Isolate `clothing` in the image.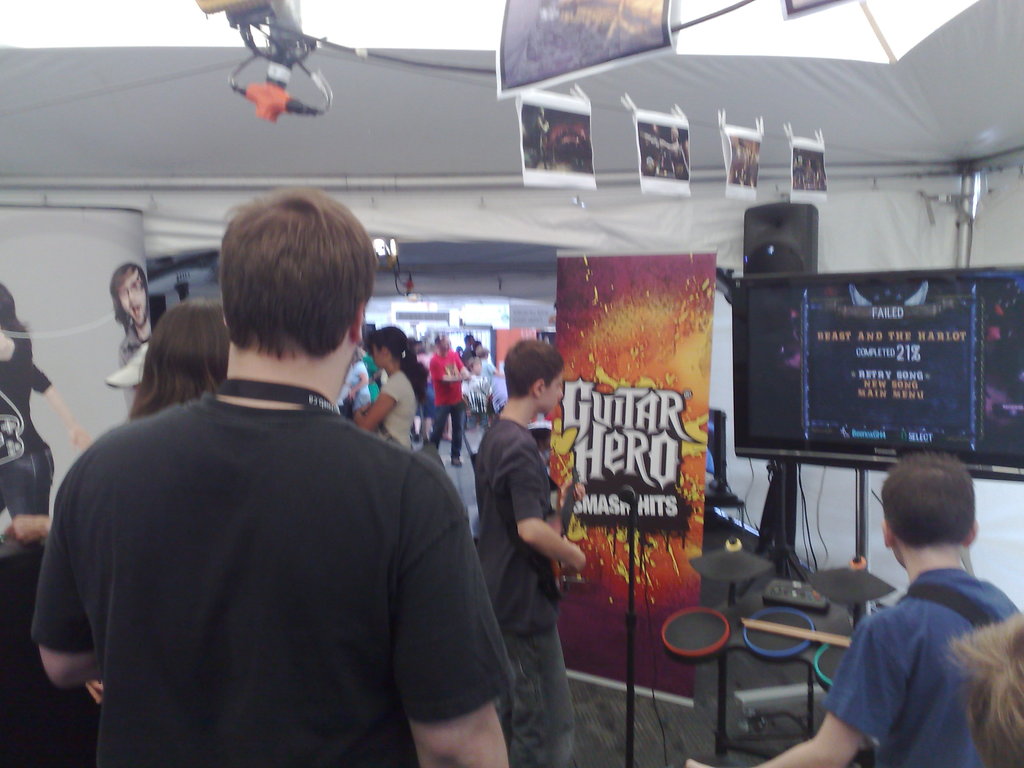
Isolated region: l=467, t=372, r=490, b=397.
